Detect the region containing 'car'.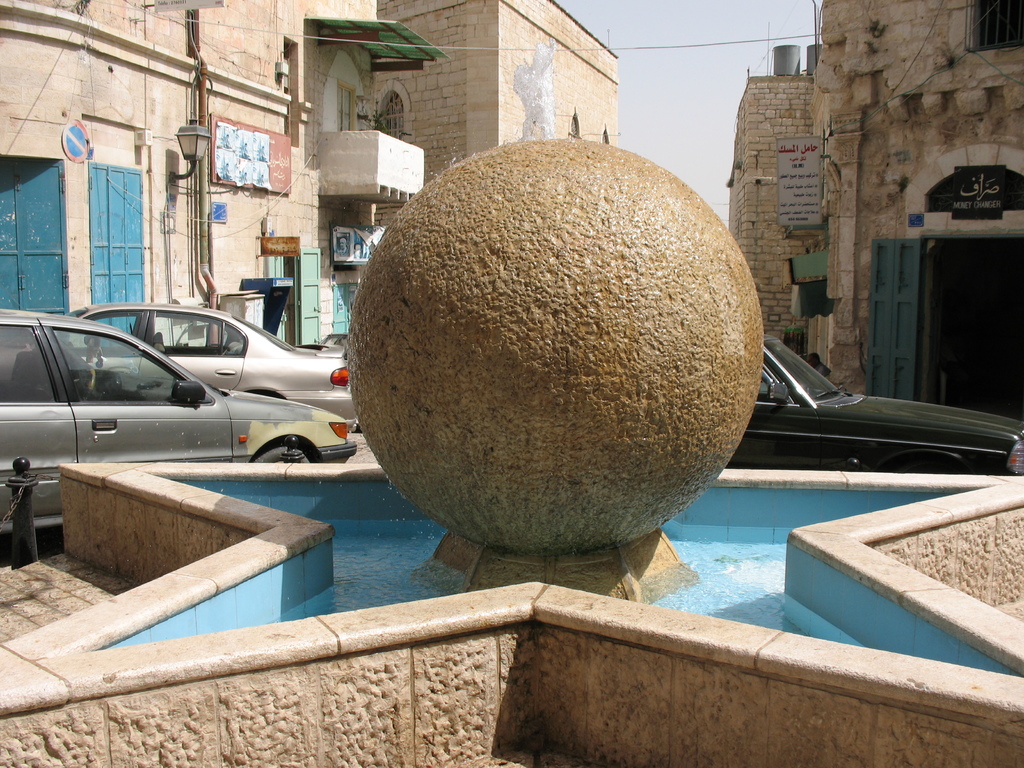
pyautogui.locateOnScreen(59, 306, 355, 422).
